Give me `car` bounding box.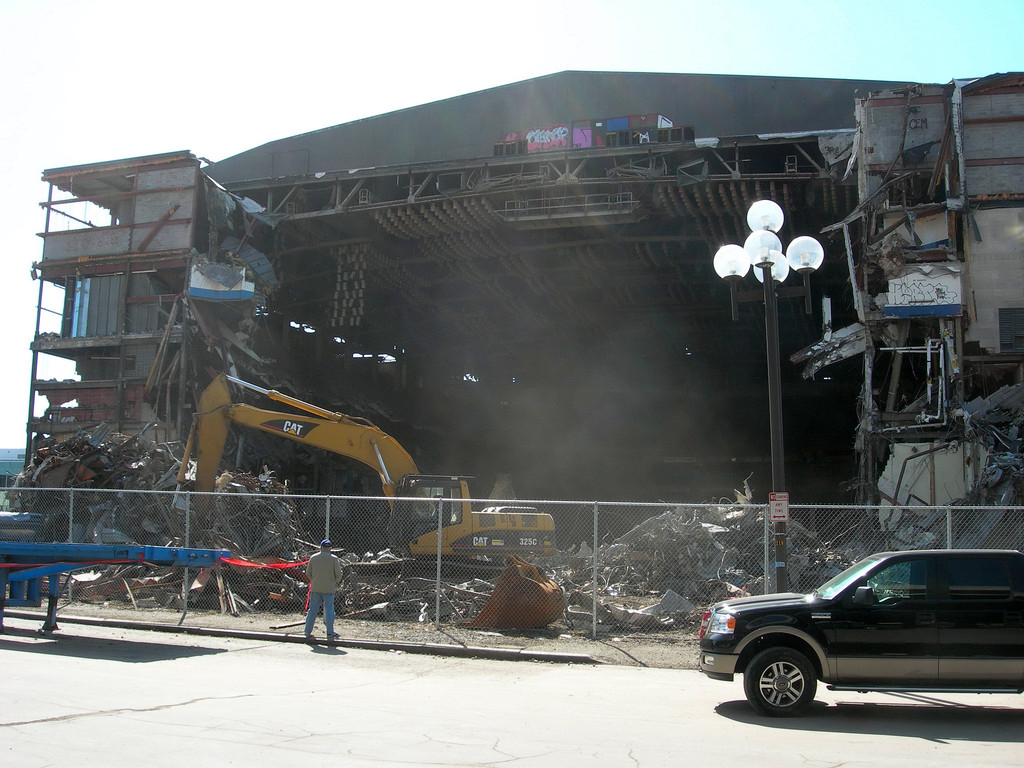
pyautogui.locateOnScreen(700, 545, 1023, 727).
